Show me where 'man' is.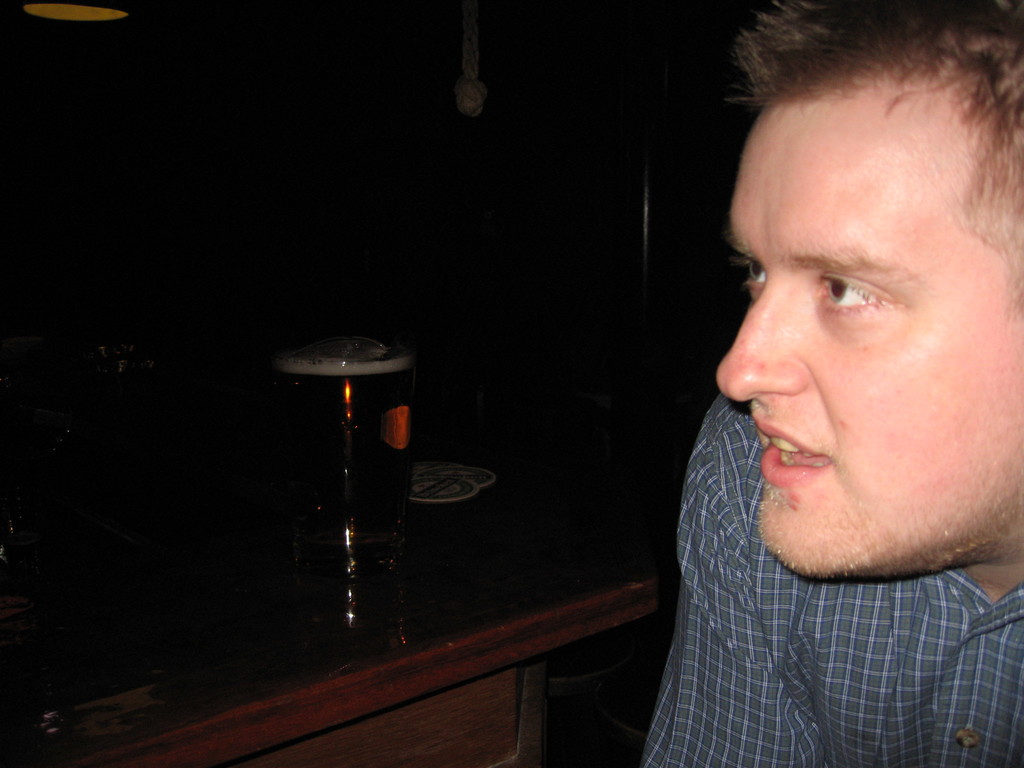
'man' is at 566,0,1023,745.
